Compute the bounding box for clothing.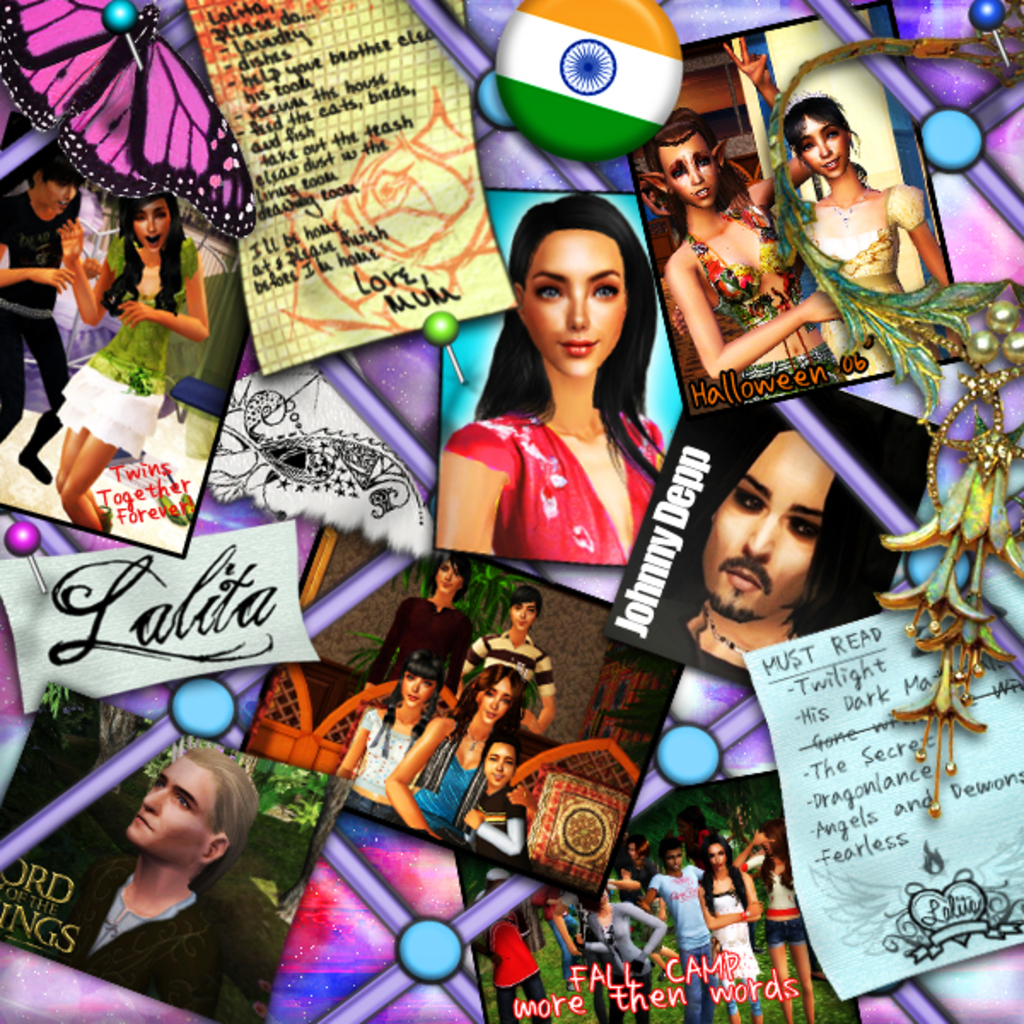
807,183,934,285.
